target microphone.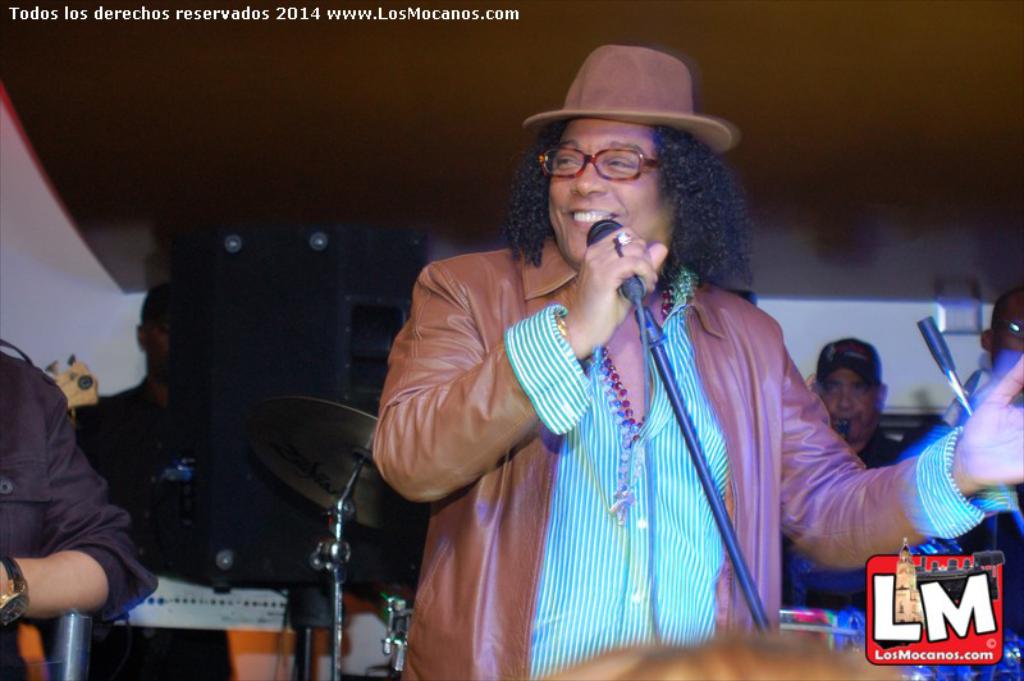
Target region: x1=909, y1=303, x2=975, y2=426.
